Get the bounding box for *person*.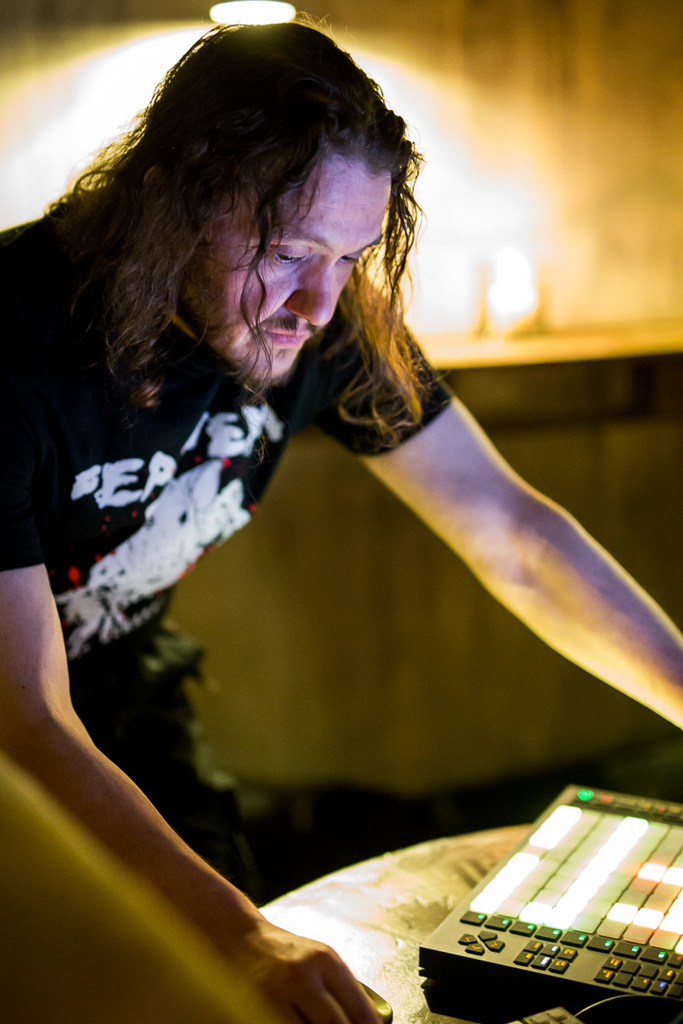
box=[0, 15, 682, 1023].
